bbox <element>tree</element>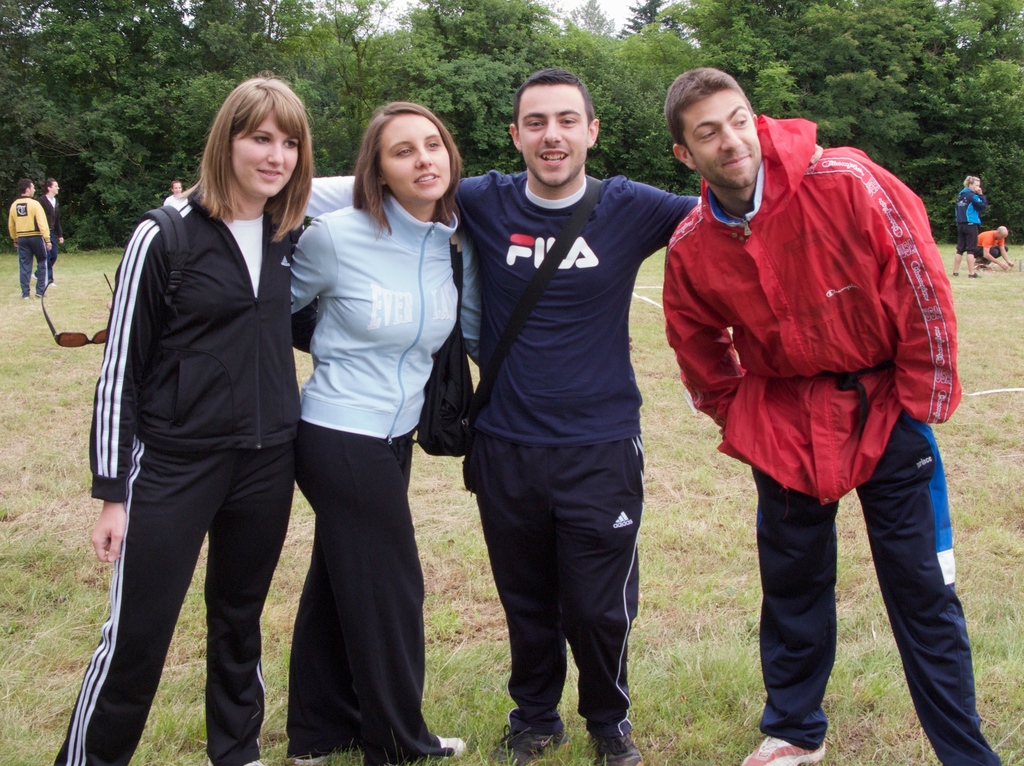
locate(967, 48, 1023, 240)
